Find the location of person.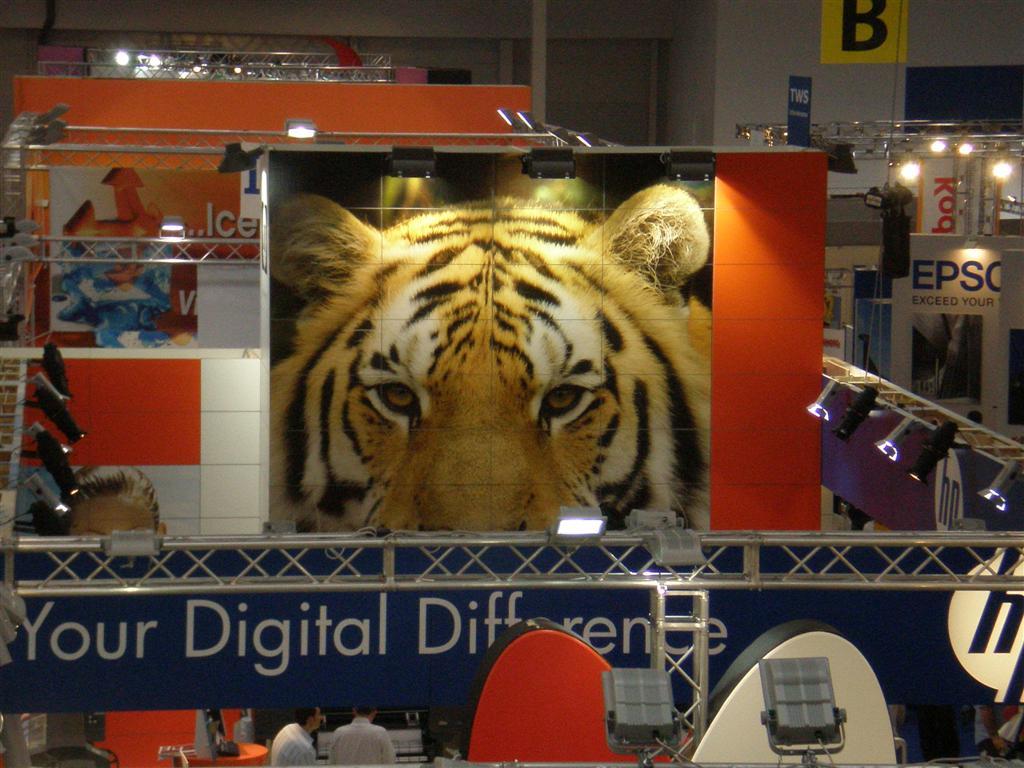
Location: BBox(230, 702, 252, 757).
